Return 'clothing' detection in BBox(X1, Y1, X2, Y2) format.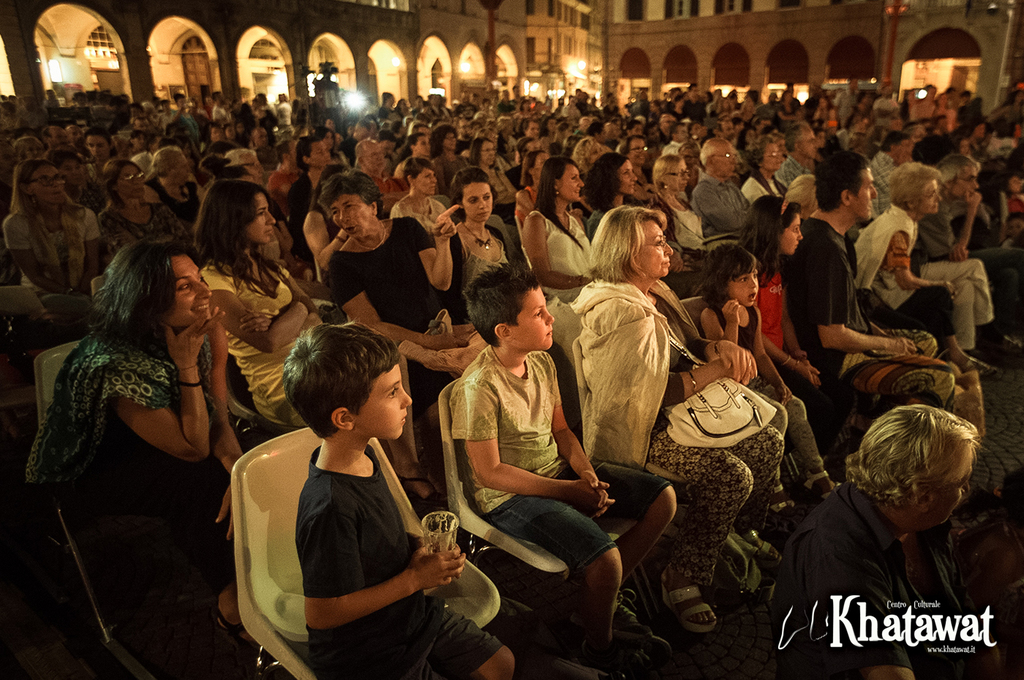
BBox(767, 480, 987, 679).
